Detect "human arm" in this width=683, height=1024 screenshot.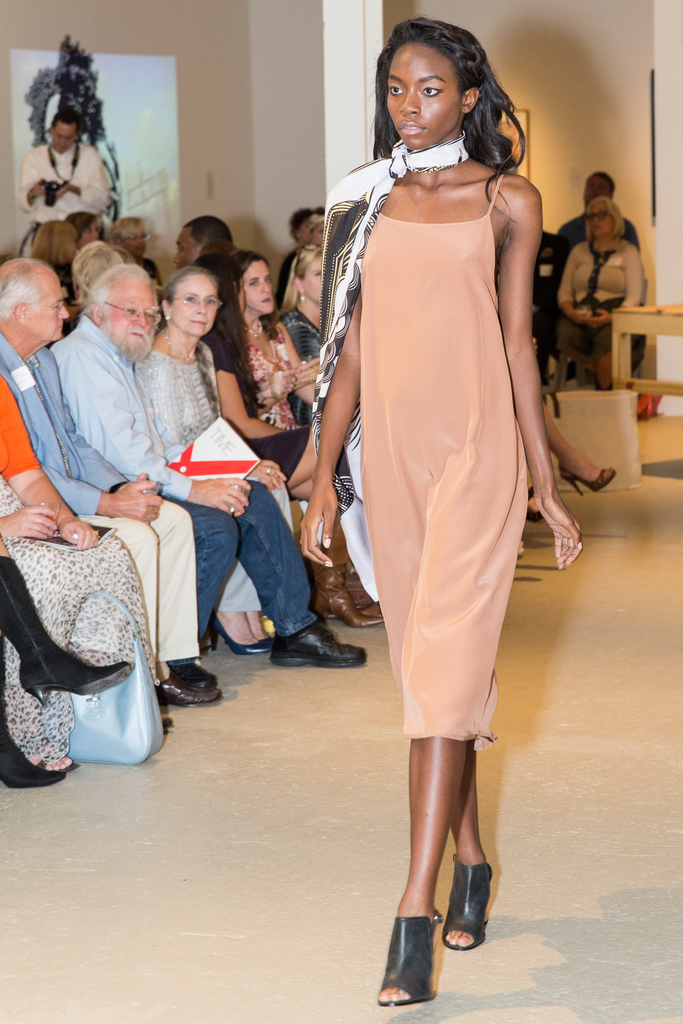
Detection: (x1=613, y1=244, x2=641, y2=308).
